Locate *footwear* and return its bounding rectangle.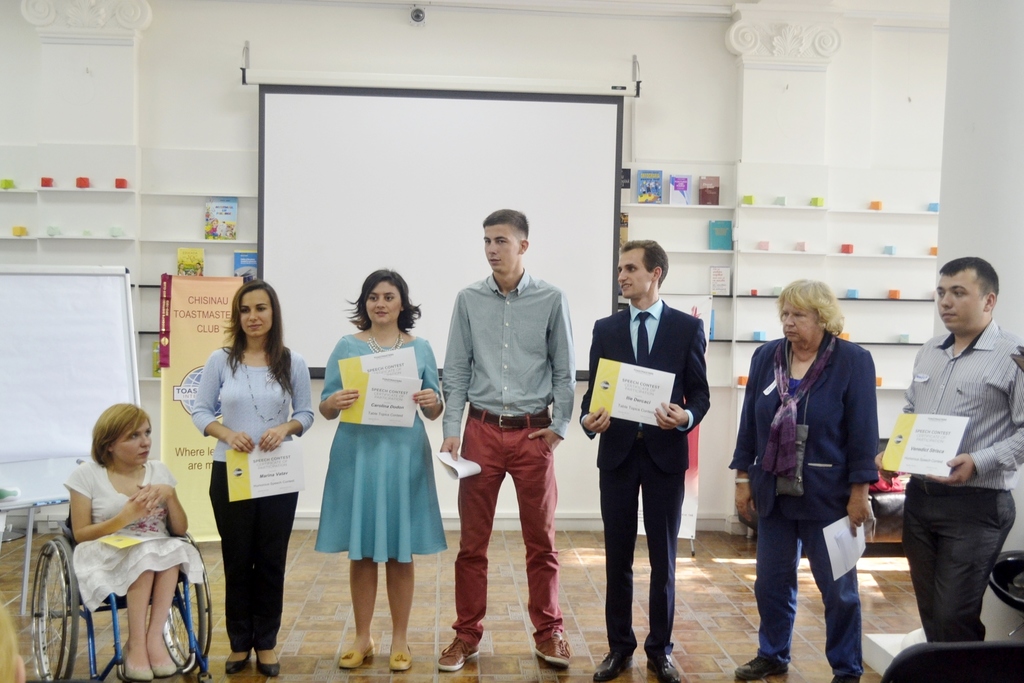
crop(732, 652, 790, 682).
